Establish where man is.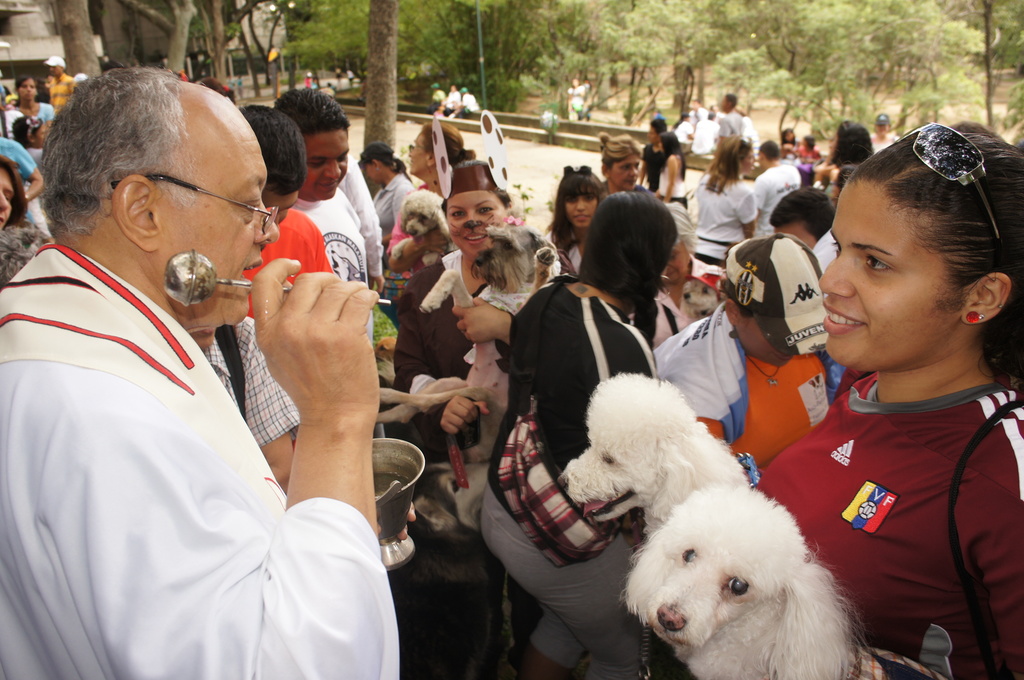
Established at bbox=[26, 58, 428, 667].
